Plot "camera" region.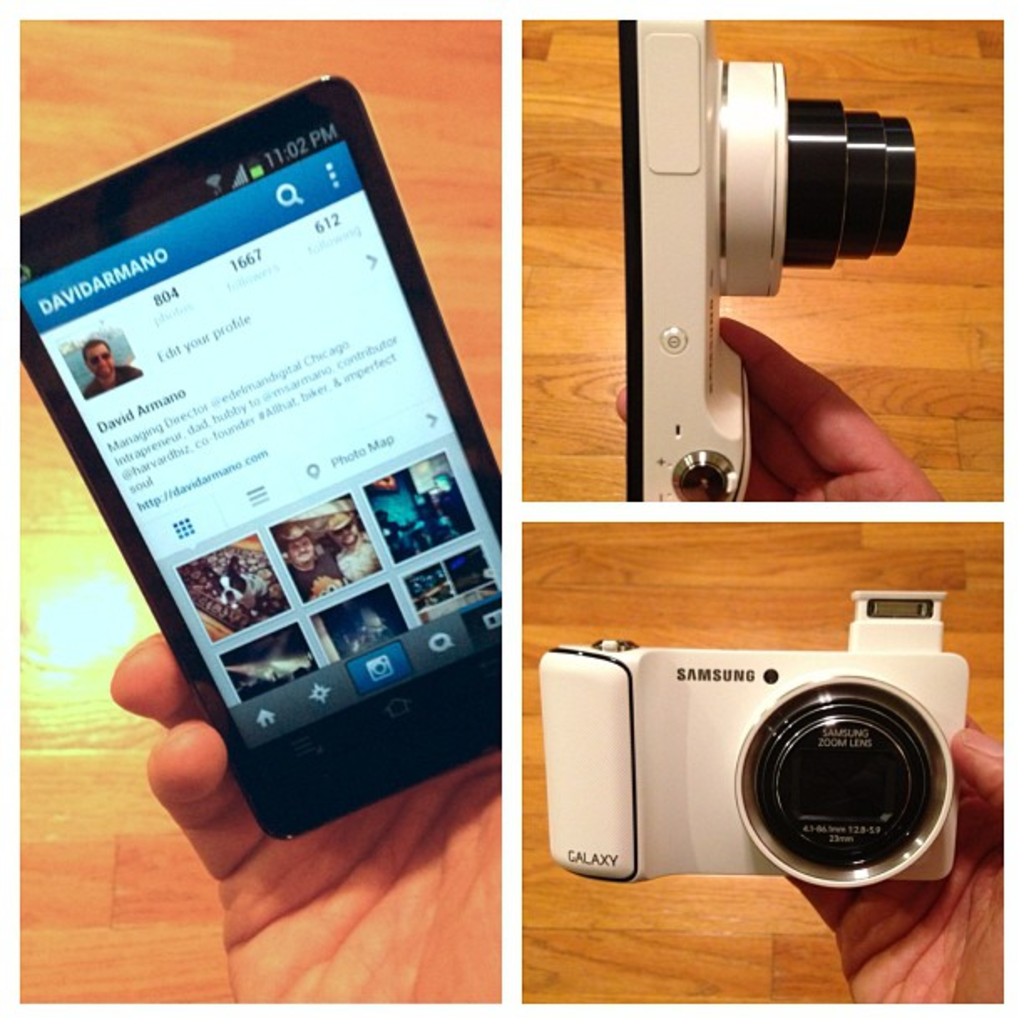
Plotted at x1=616 y1=13 x2=920 y2=500.
